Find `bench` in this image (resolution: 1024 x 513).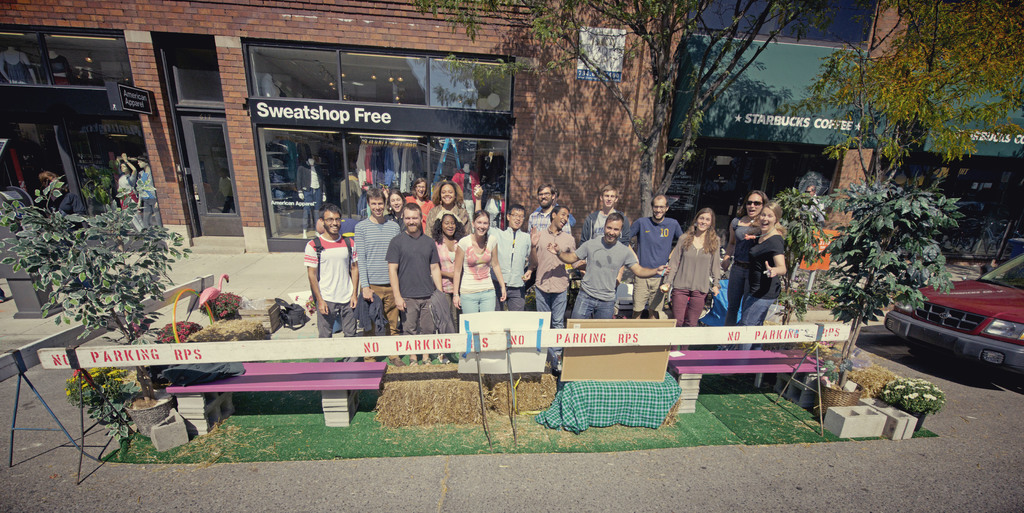
(159,359,384,429).
